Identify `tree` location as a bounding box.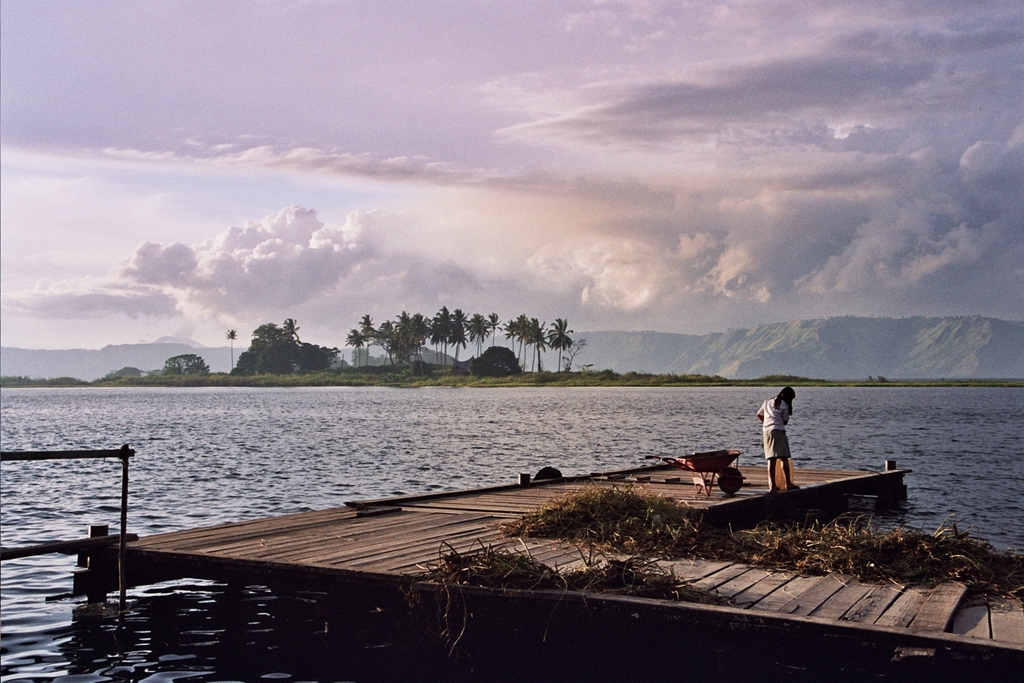
locate(414, 316, 429, 366).
